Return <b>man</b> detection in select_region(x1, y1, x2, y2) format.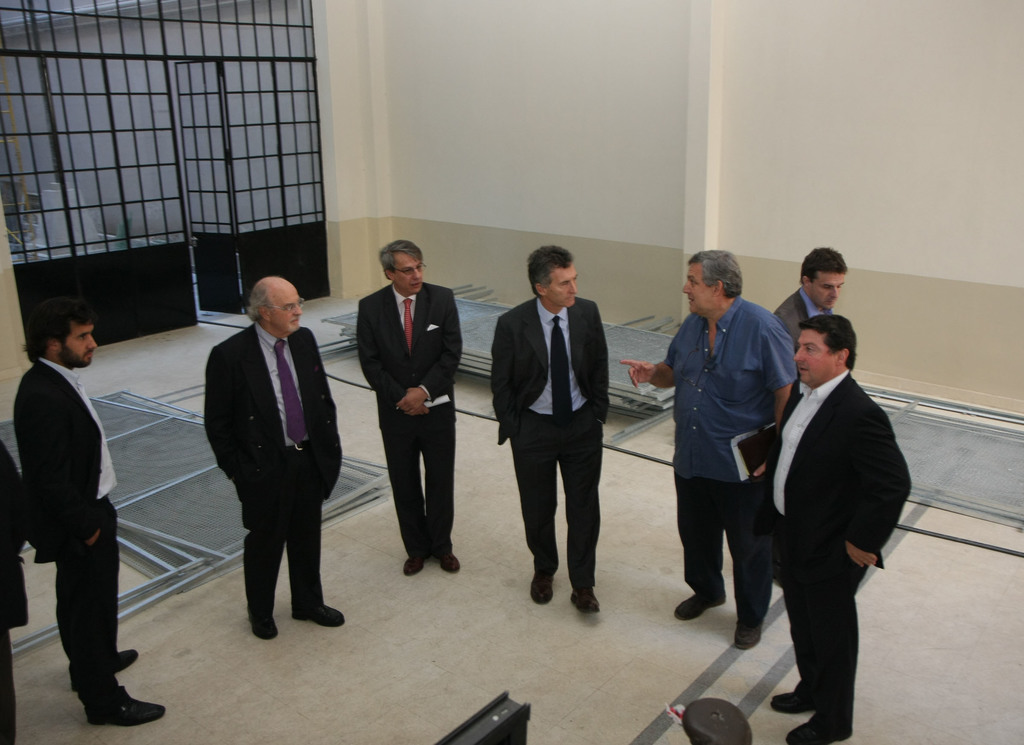
select_region(13, 270, 145, 722).
